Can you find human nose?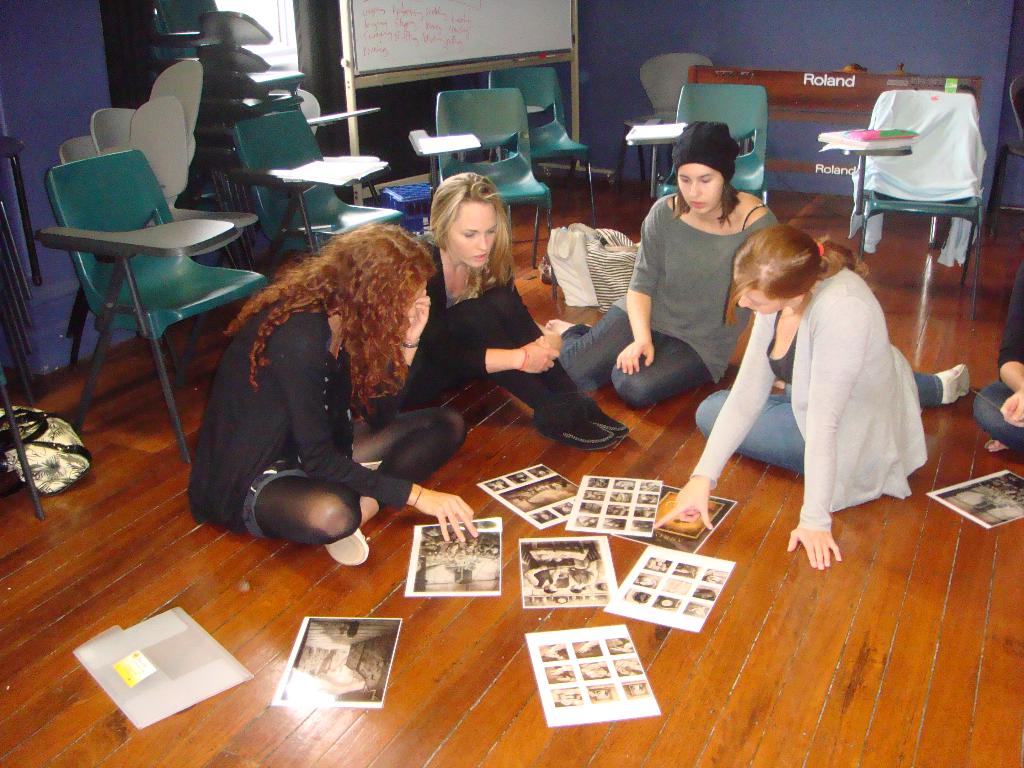
Yes, bounding box: [734,294,751,307].
